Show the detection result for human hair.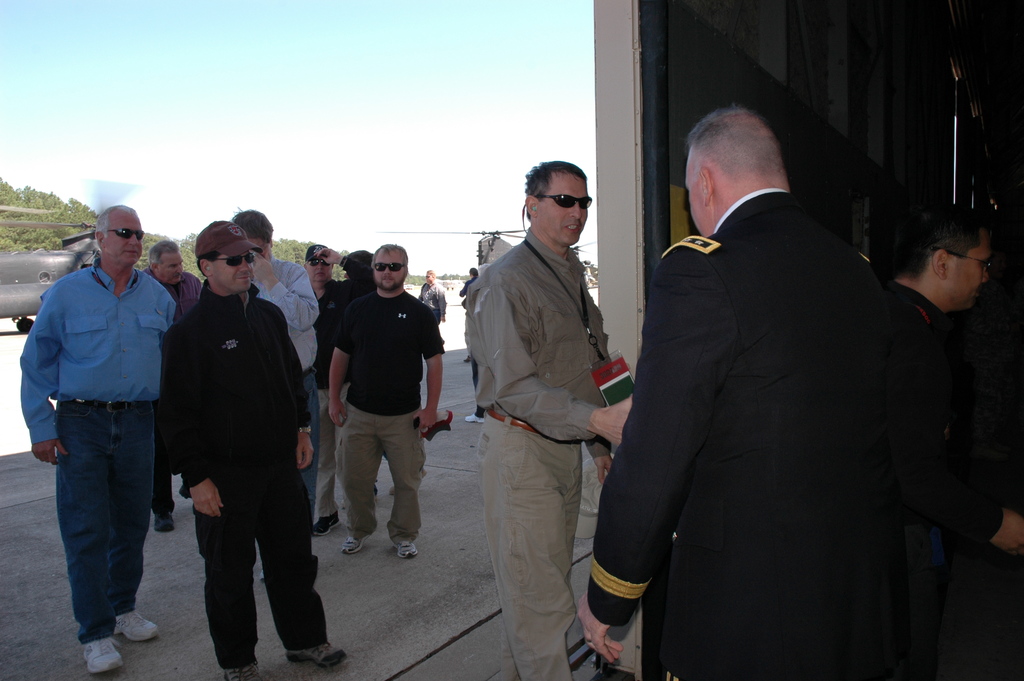
346:247:378:267.
